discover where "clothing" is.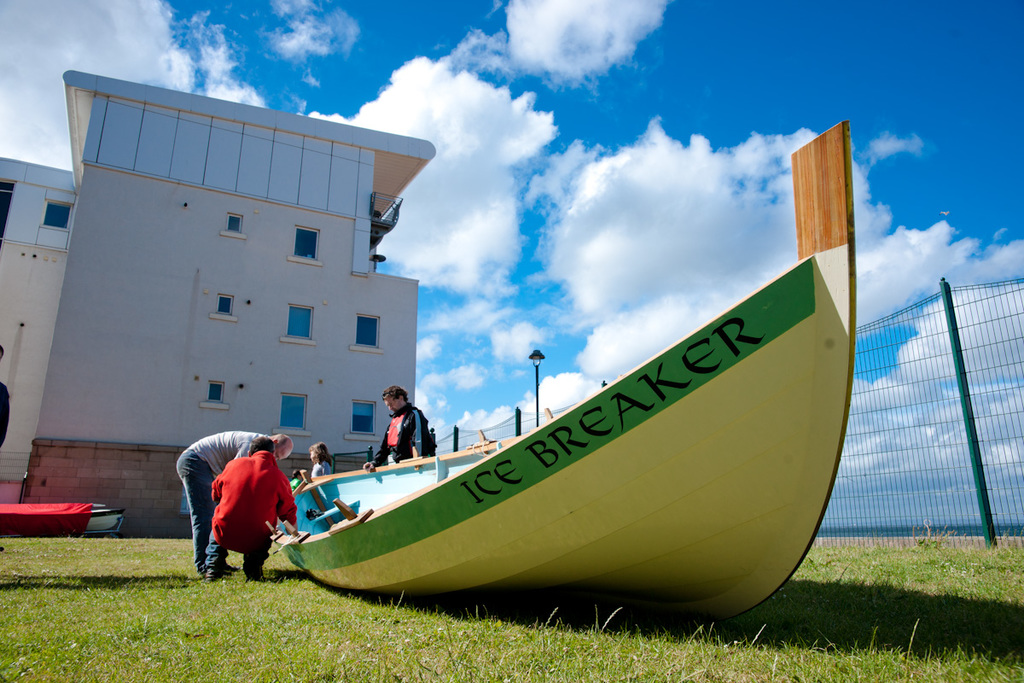
Discovered at {"left": 378, "top": 406, "right": 424, "bottom": 464}.
